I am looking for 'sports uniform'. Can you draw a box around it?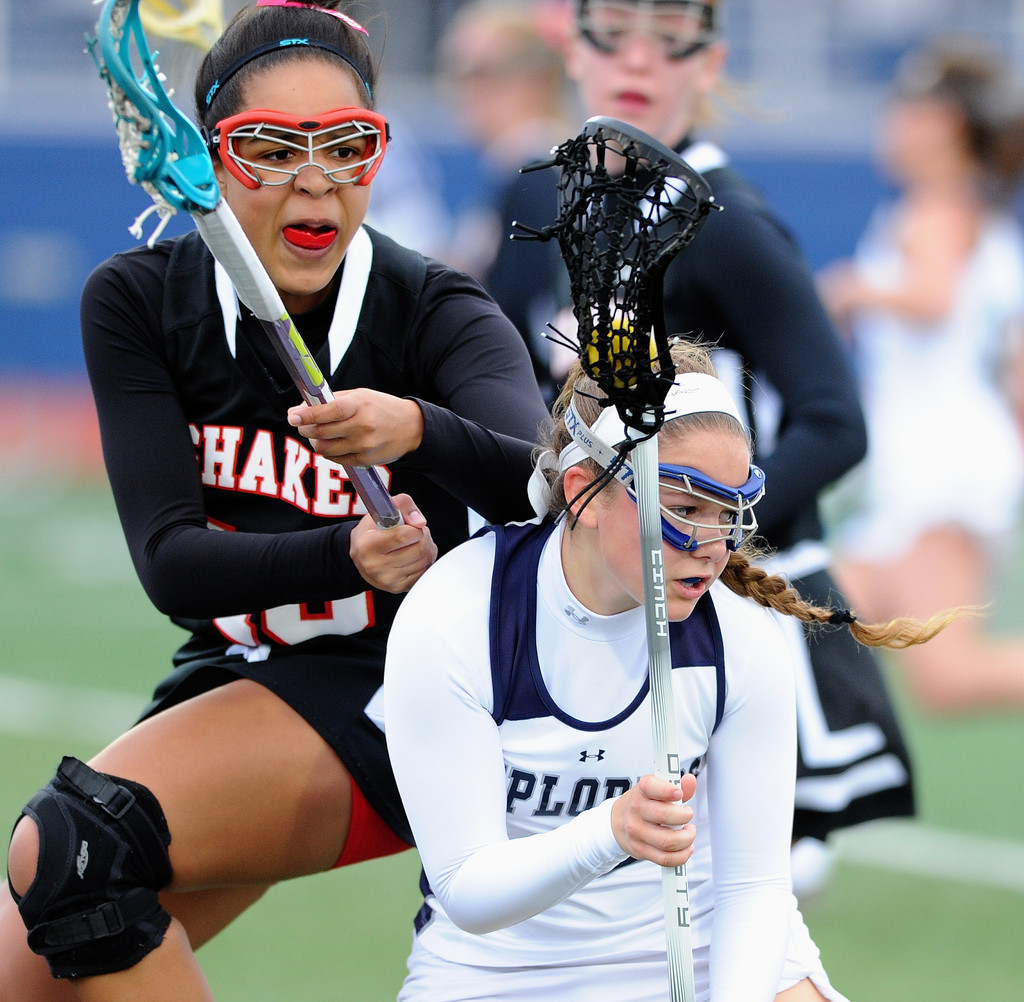
Sure, the bounding box is 362,362,856,1001.
